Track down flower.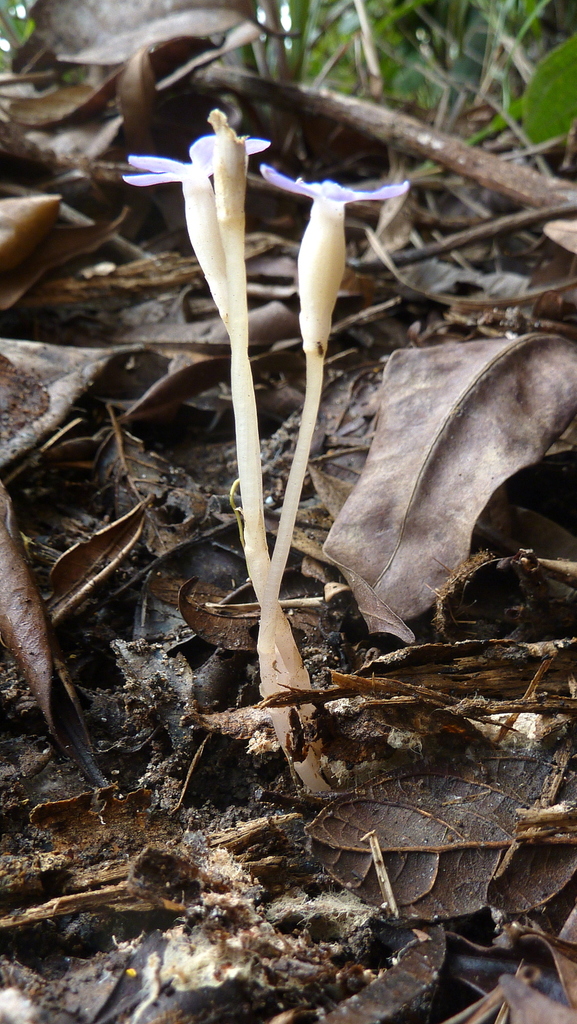
Tracked to 123/134/275/364.
